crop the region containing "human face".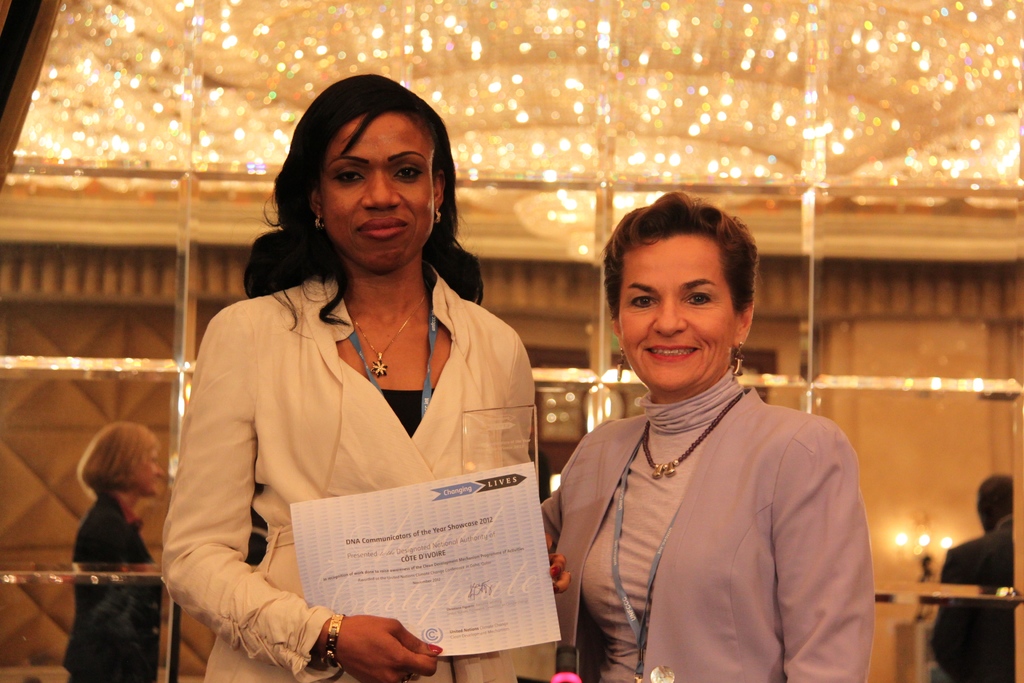
Crop region: BBox(323, 110, 436, 269).
